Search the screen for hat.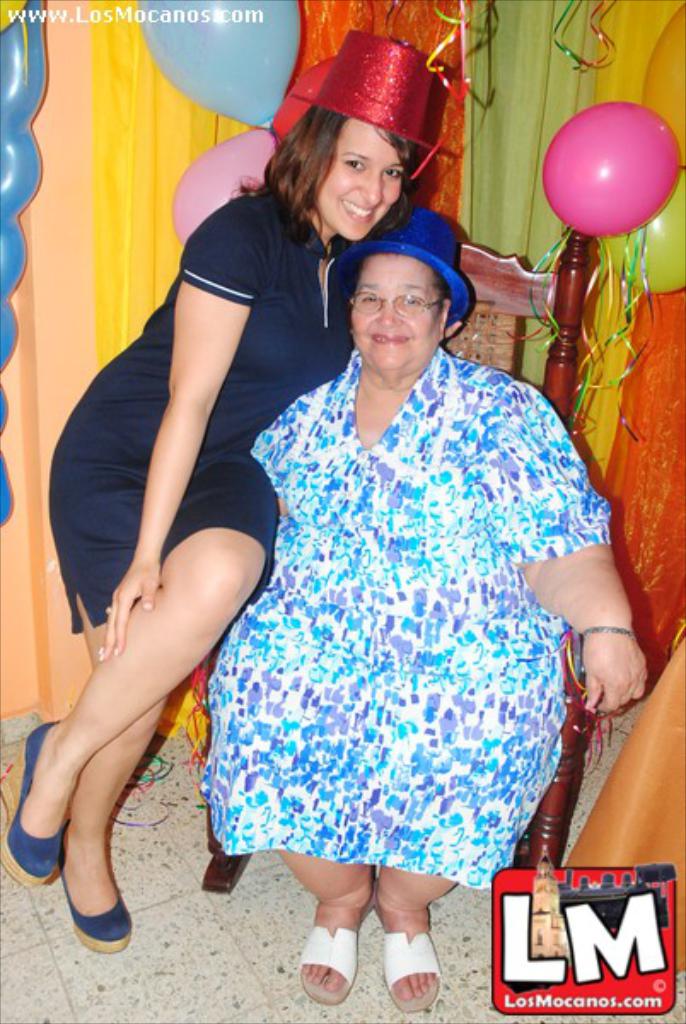
Found at (290, 26, 461, 162).
